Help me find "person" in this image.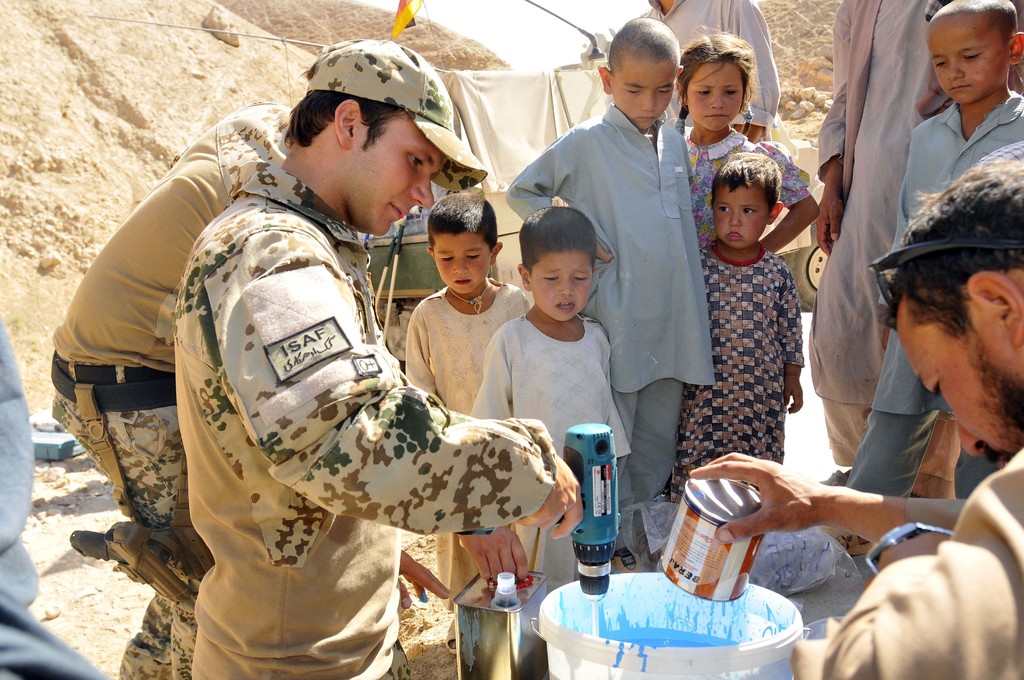
Found it: bbox=[806, 0, 1023, 499].
